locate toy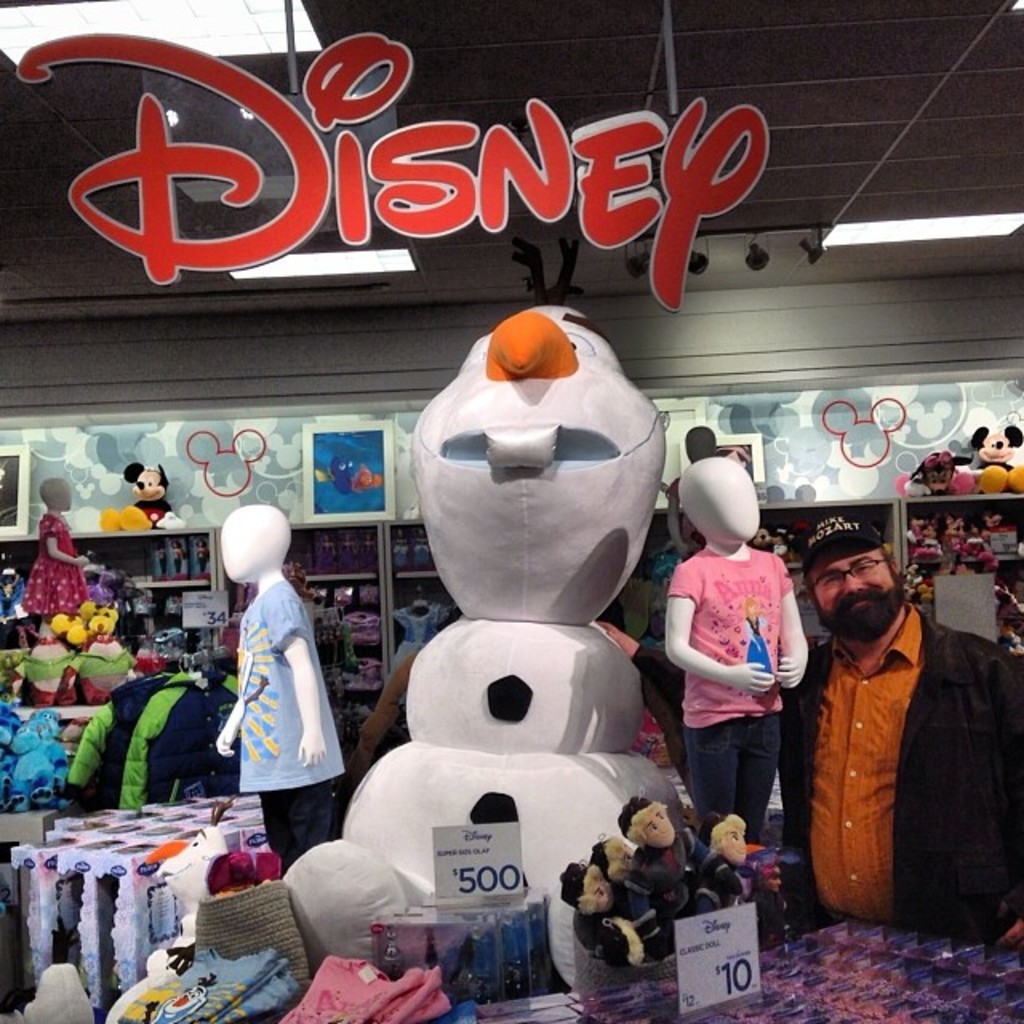
left=142, top=974, right=210, bottom=1022
